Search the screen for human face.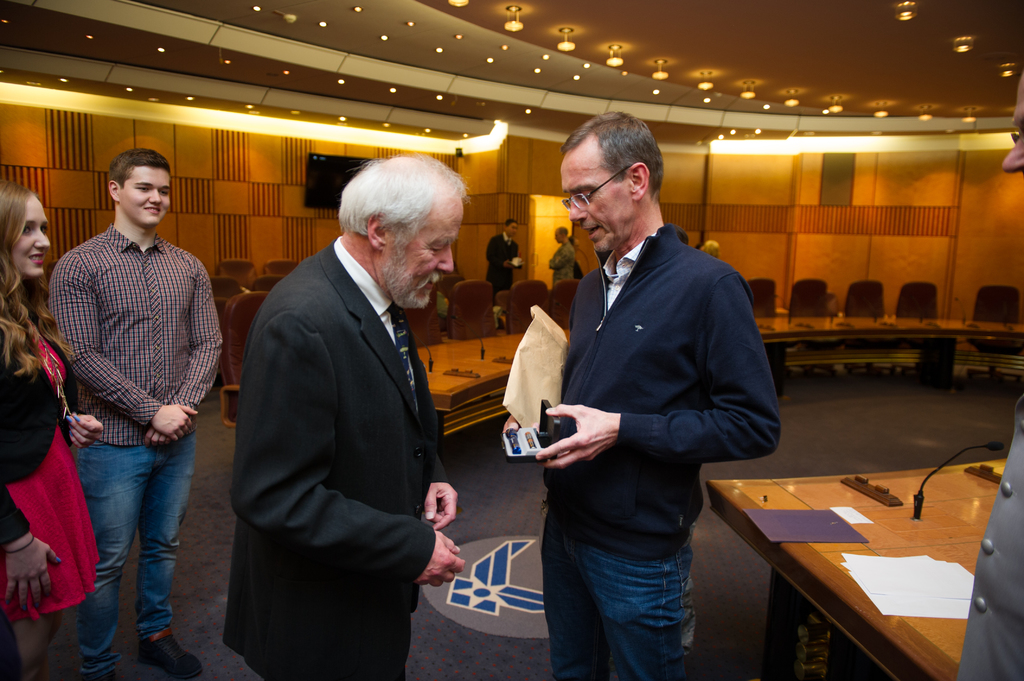
Found at <box>507,224,520,241</box>.
